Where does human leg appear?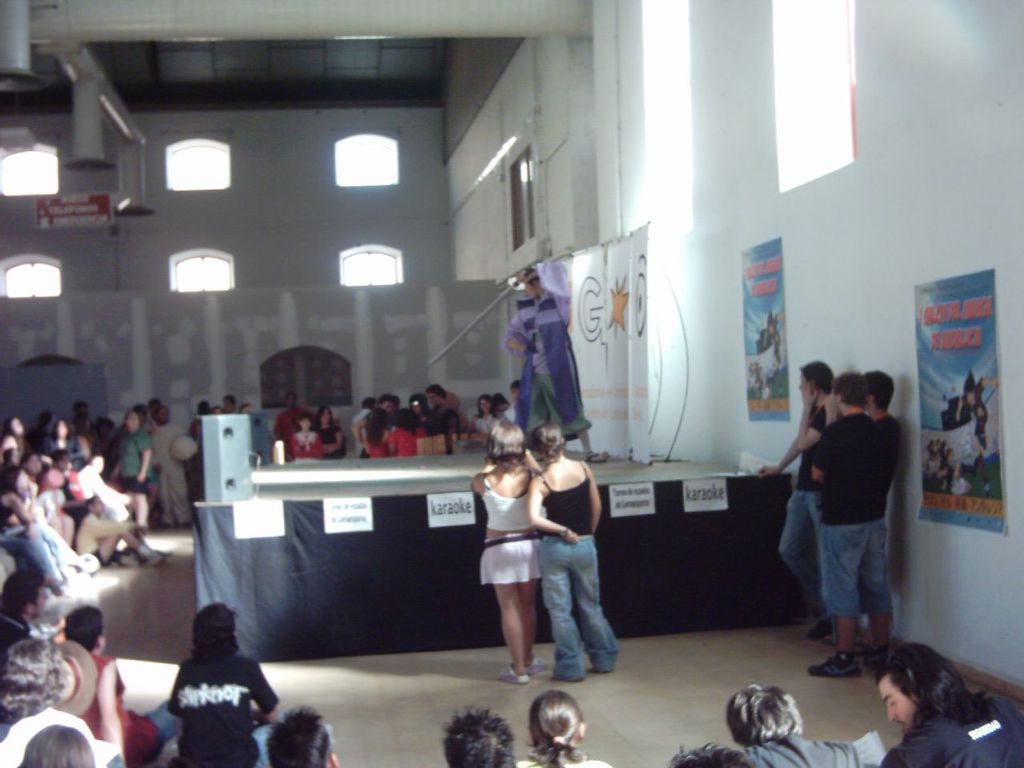
Appears at x1=866, y1=511, x2=892, y2=665.
